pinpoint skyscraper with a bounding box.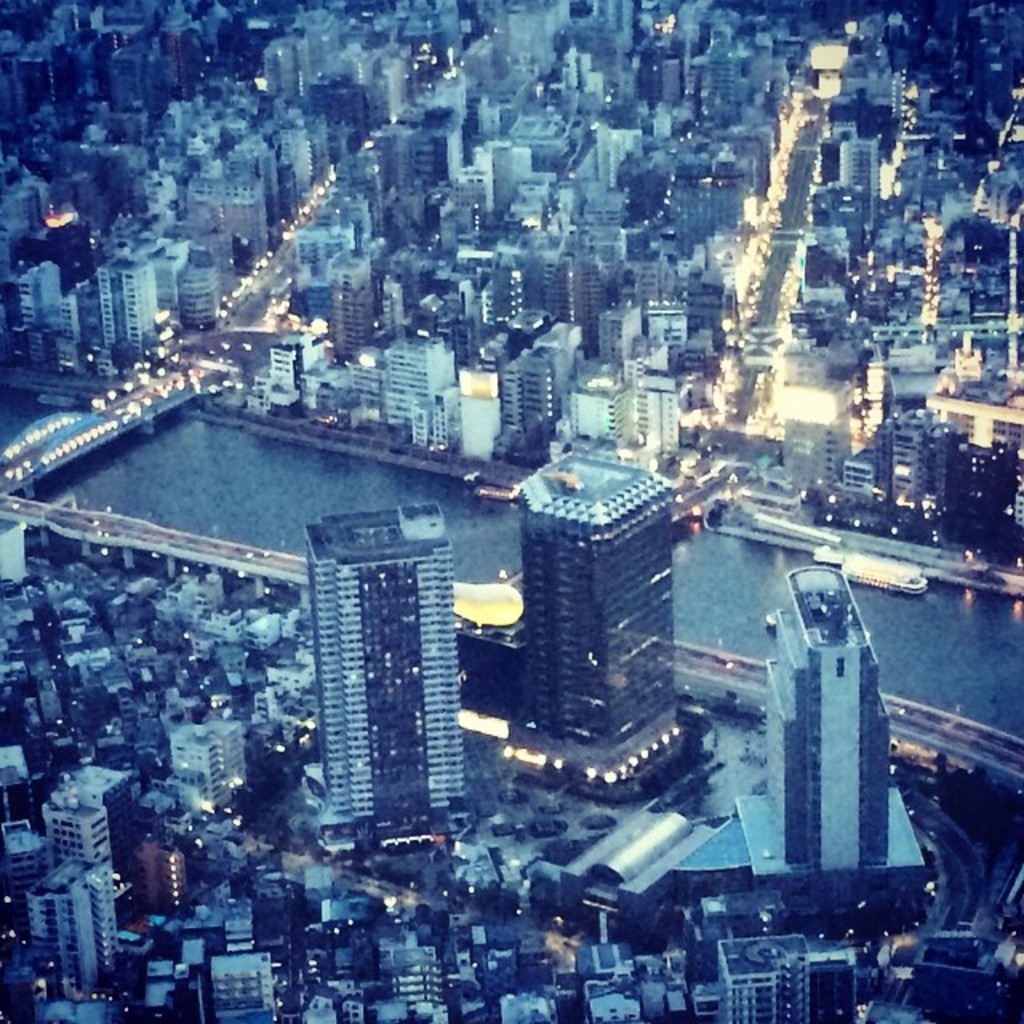
box(480, 0, 576, 86).
